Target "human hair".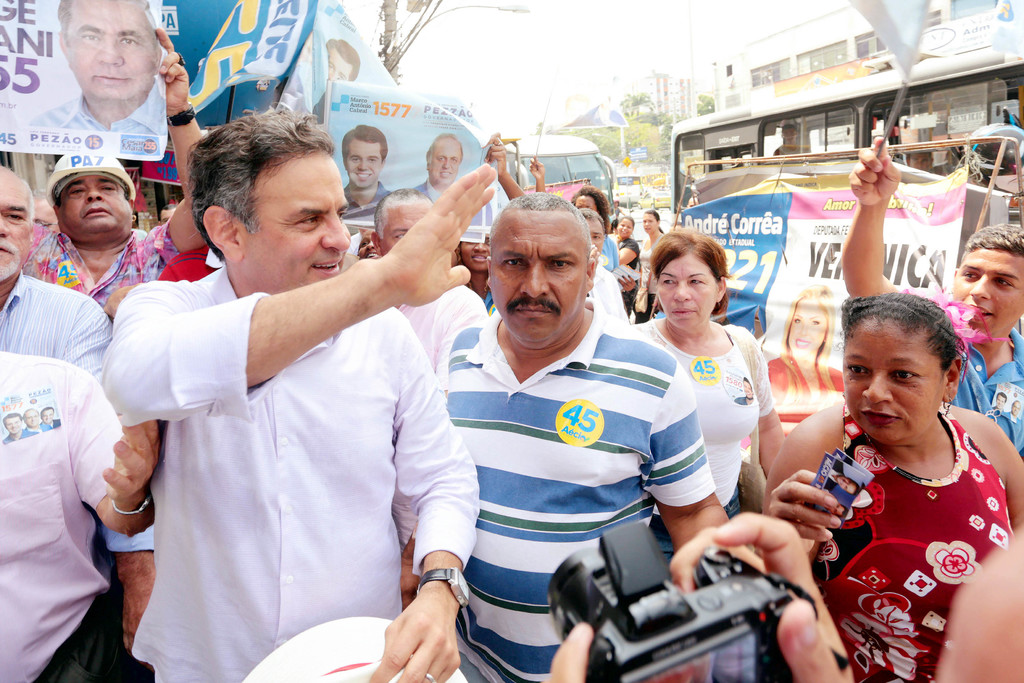
Target region: pyautogui.locateOnScreen(499, 193, 592, 261).
